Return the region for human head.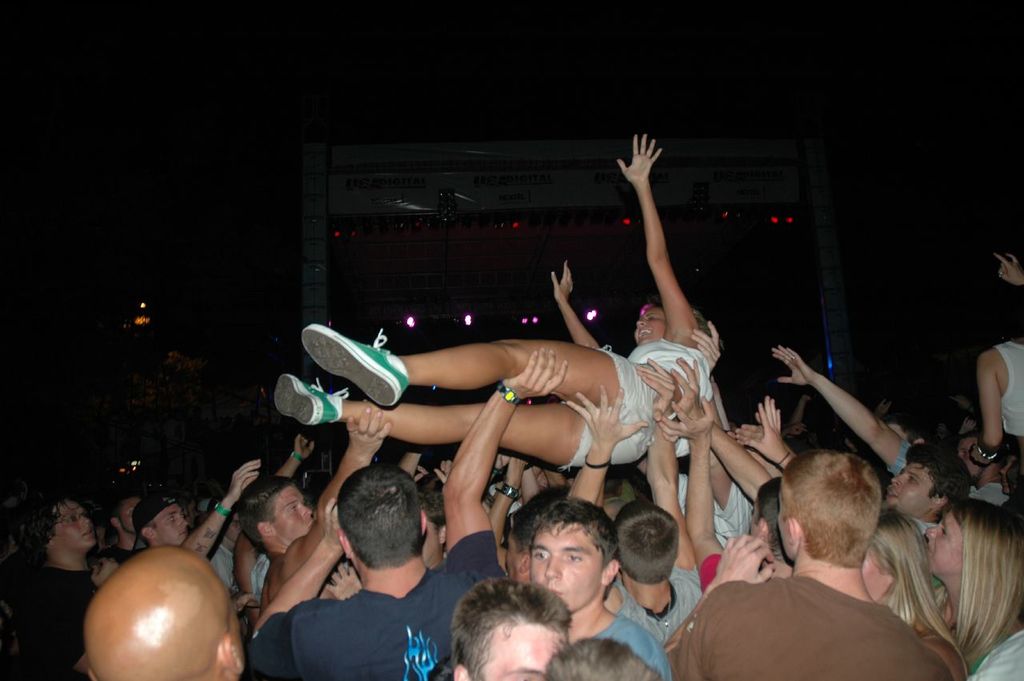
(450,574,572,680).
